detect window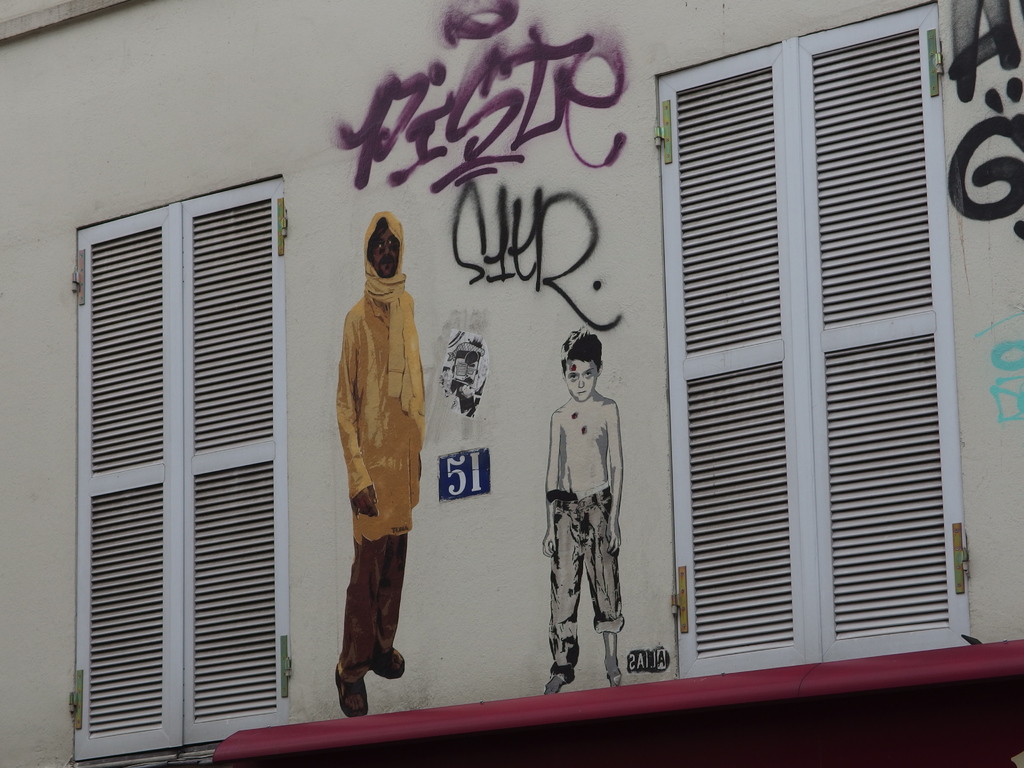
(left=75, top=173, right=292, bottom=767)
